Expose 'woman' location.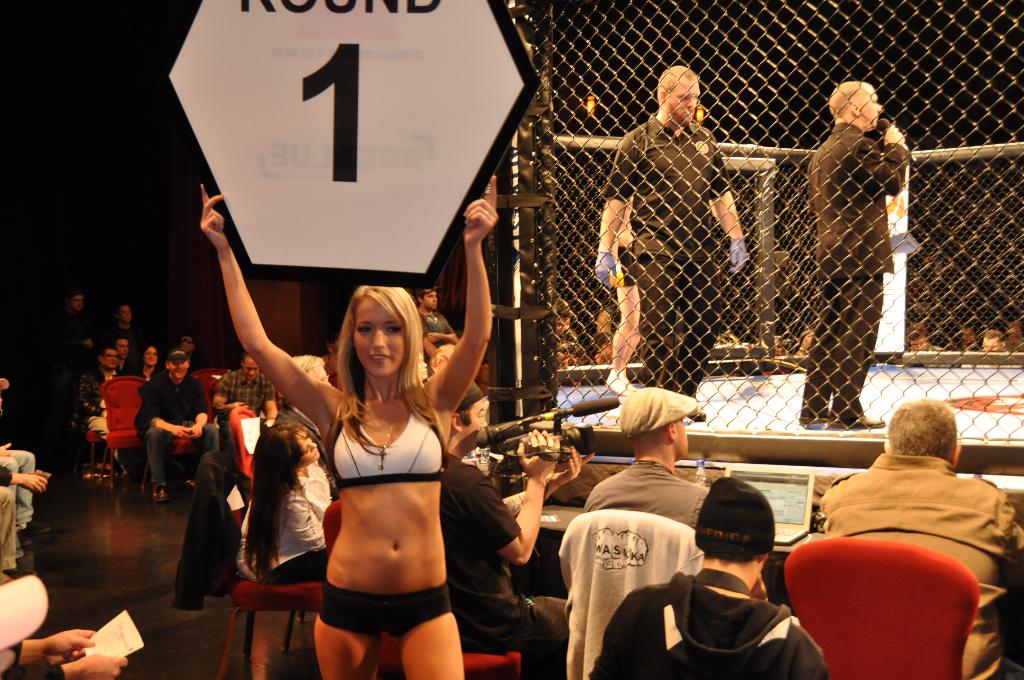
Exposed at [131, 343, 163, 383].
